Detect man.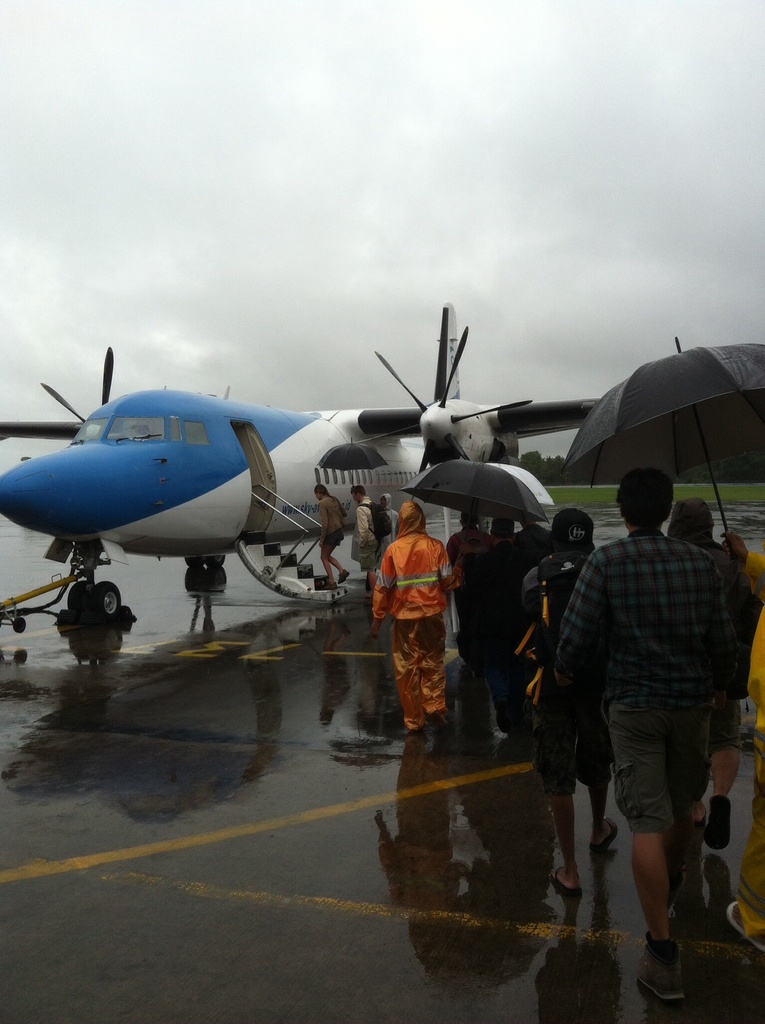
Detected at 662,497,749,849.
